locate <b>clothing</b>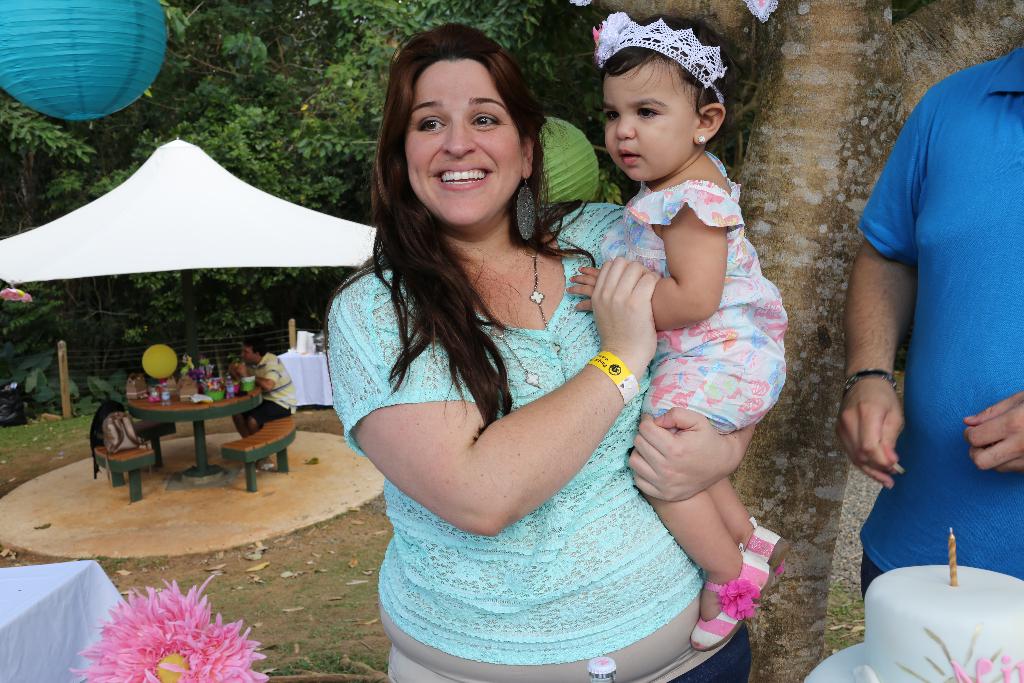
{"x1": 600, "y1": 151, "x2": 788, "y2": 441}
